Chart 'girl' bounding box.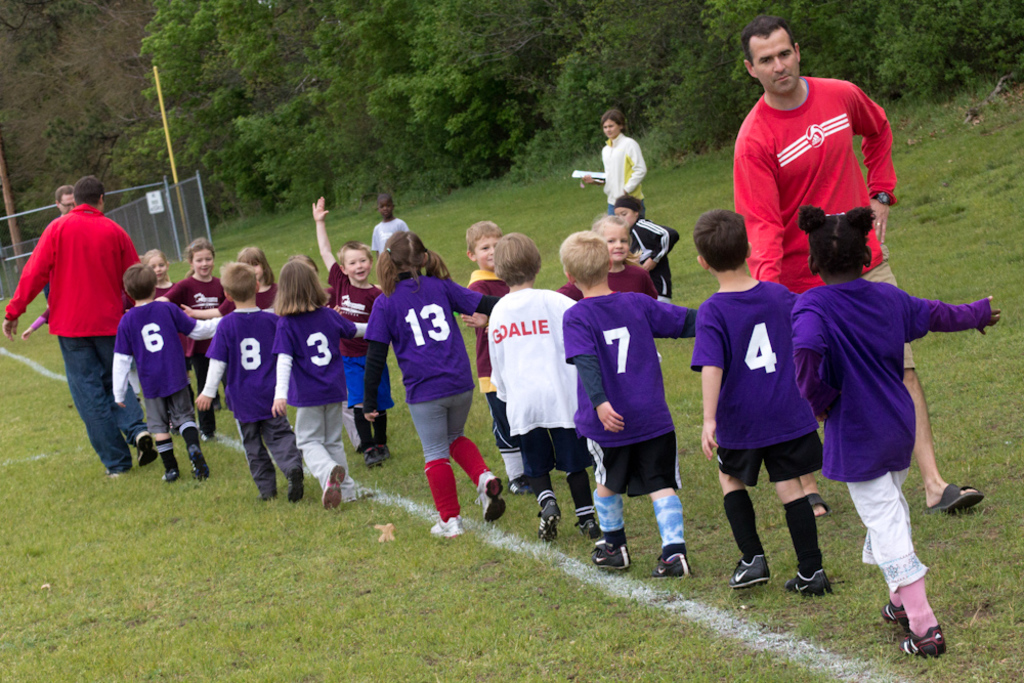
Charted: x1=787, y1=199, x2=992, y2=659.
